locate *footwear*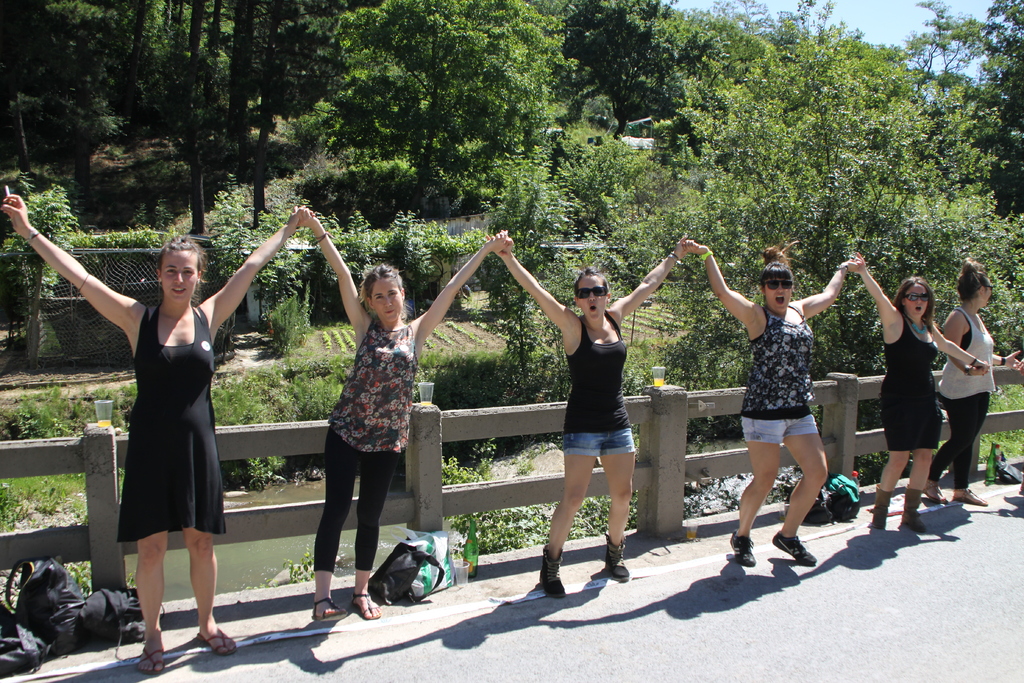
[x1=904, y1=487, x2=926, y2=534]
